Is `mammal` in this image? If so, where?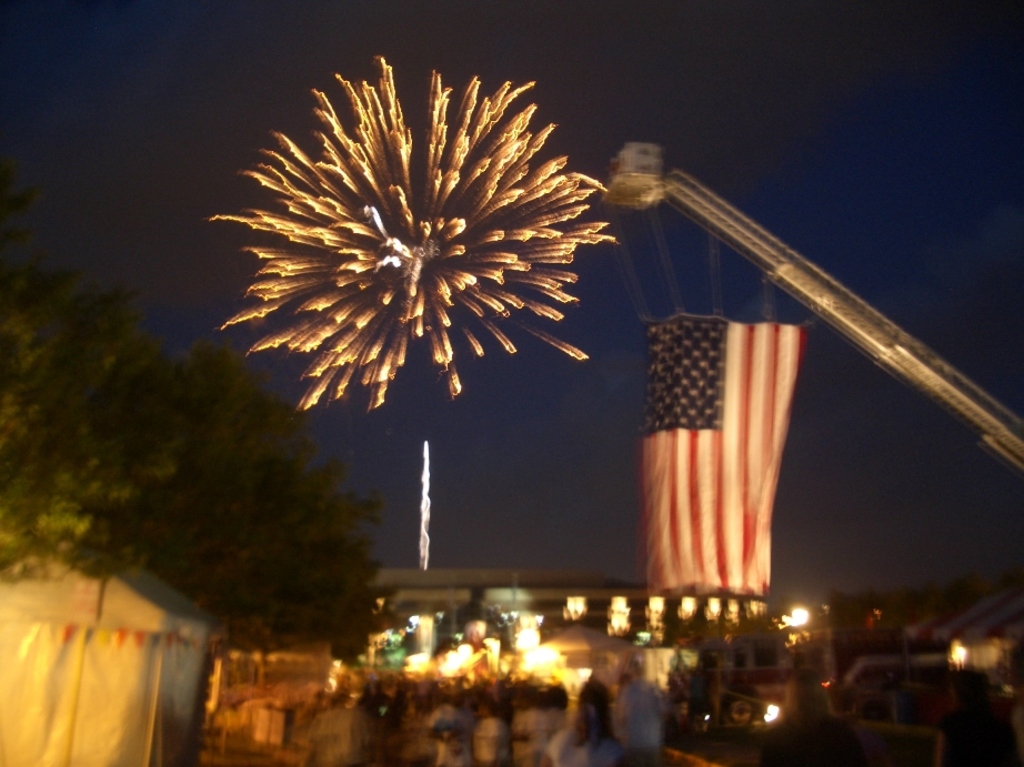
Yes, at [x1=934, y1=668, x2=1023, y2=766].
